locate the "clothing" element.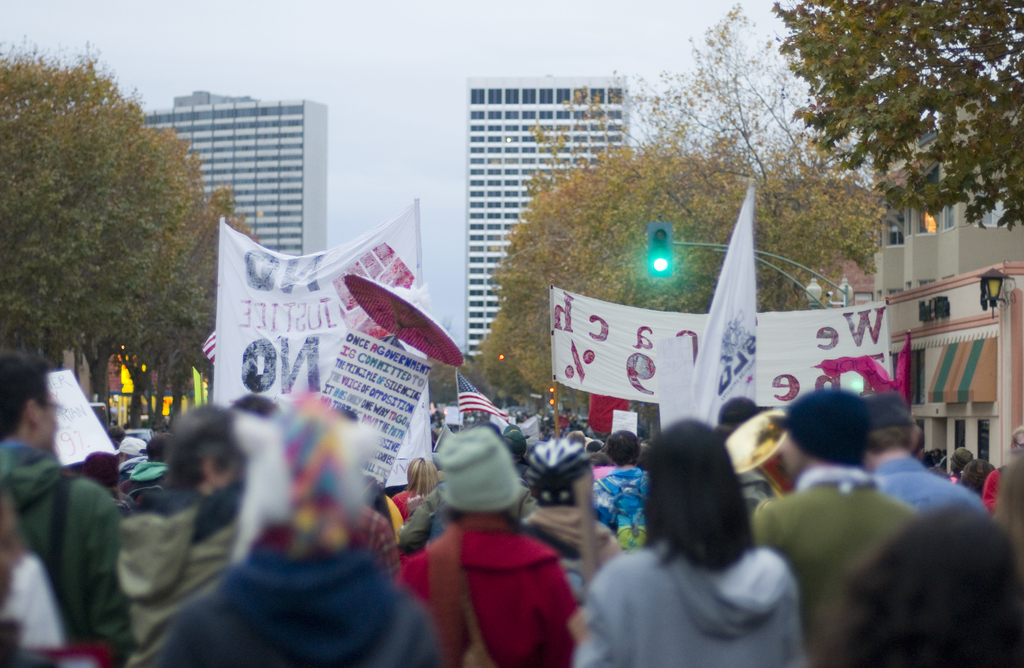
Element bbox: <region>151, 546, 448, 667</region>.
